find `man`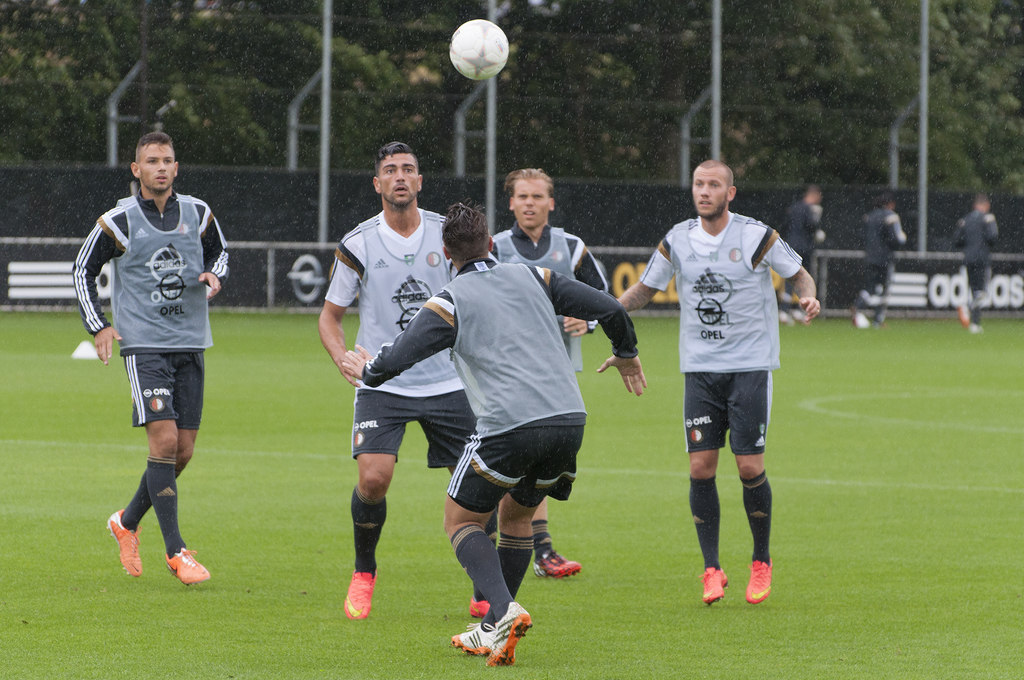
Rect(563, 161, 819, 606)
